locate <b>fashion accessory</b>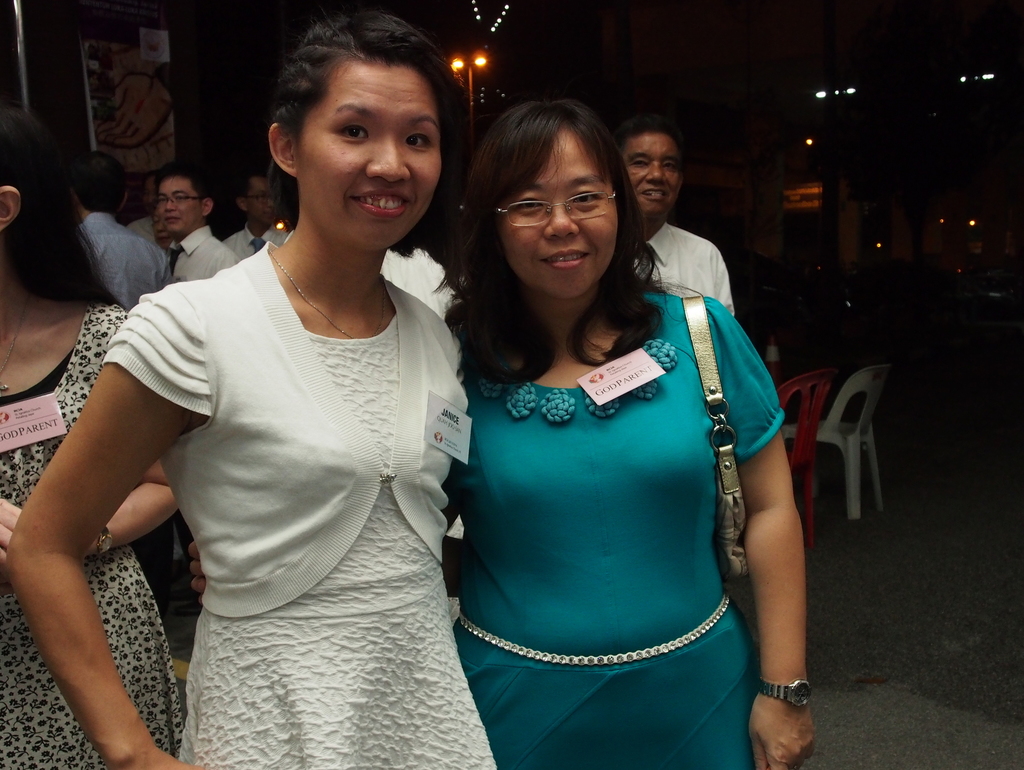
crop(268, 248, 386, 340)
